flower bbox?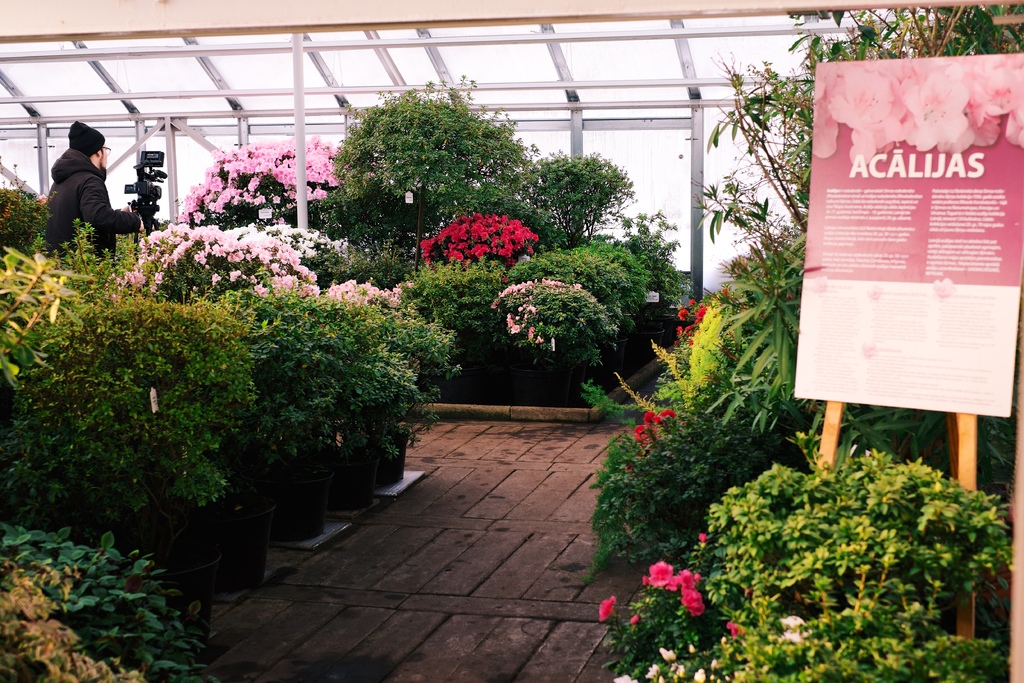
region(489, 273, 595, 362)
